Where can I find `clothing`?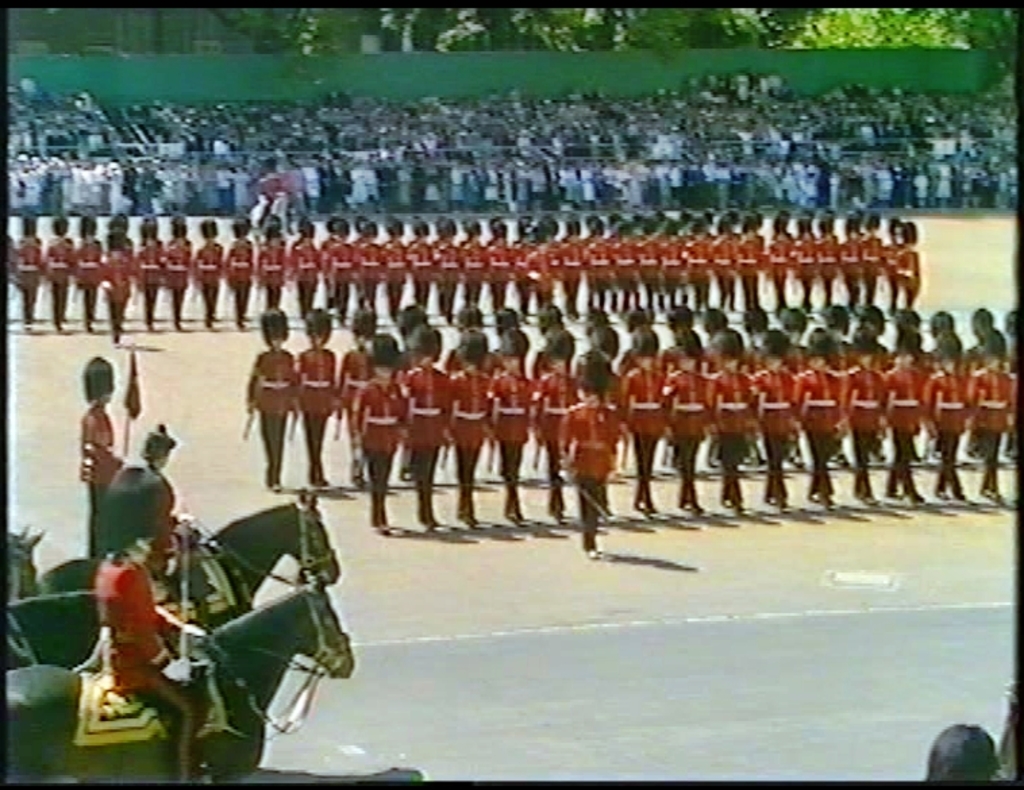
You can find it at left=226, top=239, right=243, bottom=324.
